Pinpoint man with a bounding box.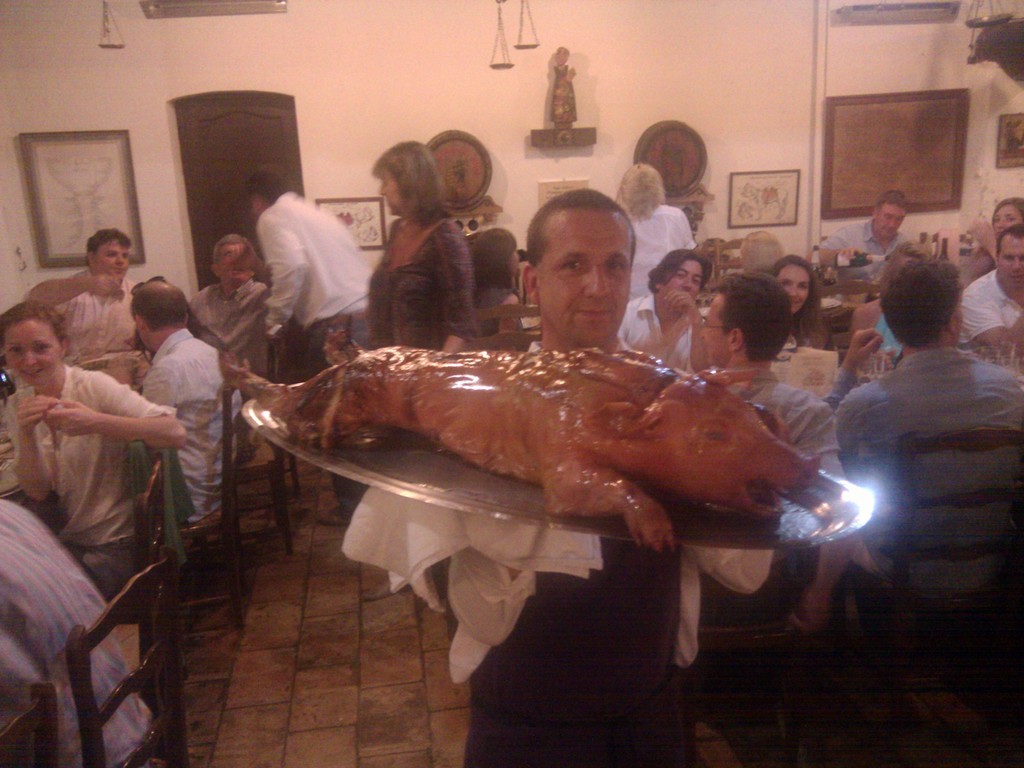
bbox(812, 189, 920, 284).
